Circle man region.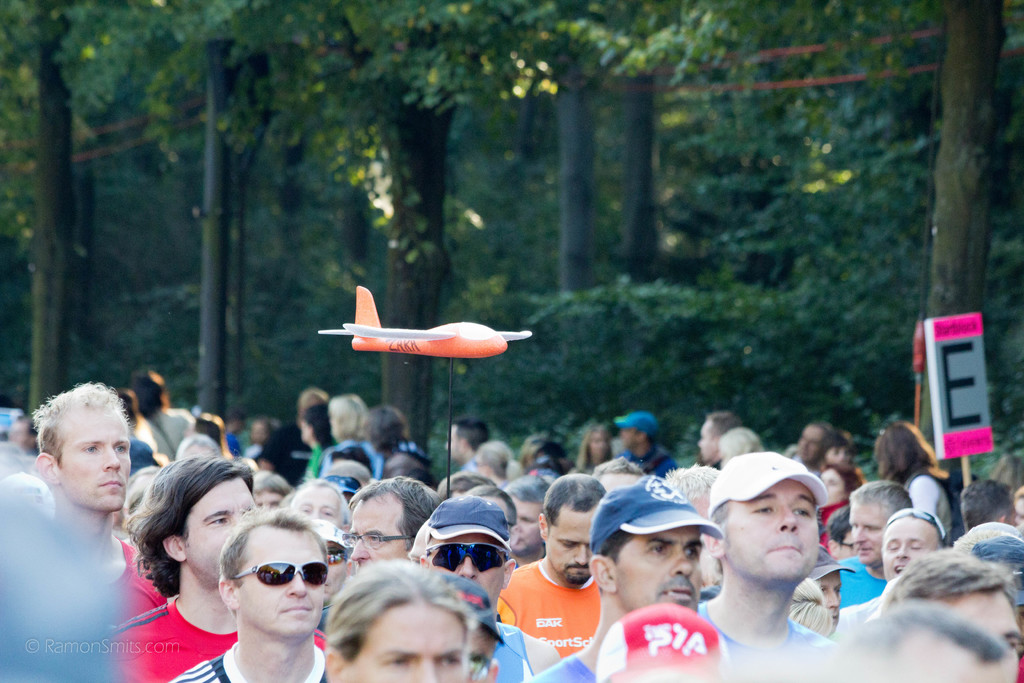
Region: (609,408,678,476).
